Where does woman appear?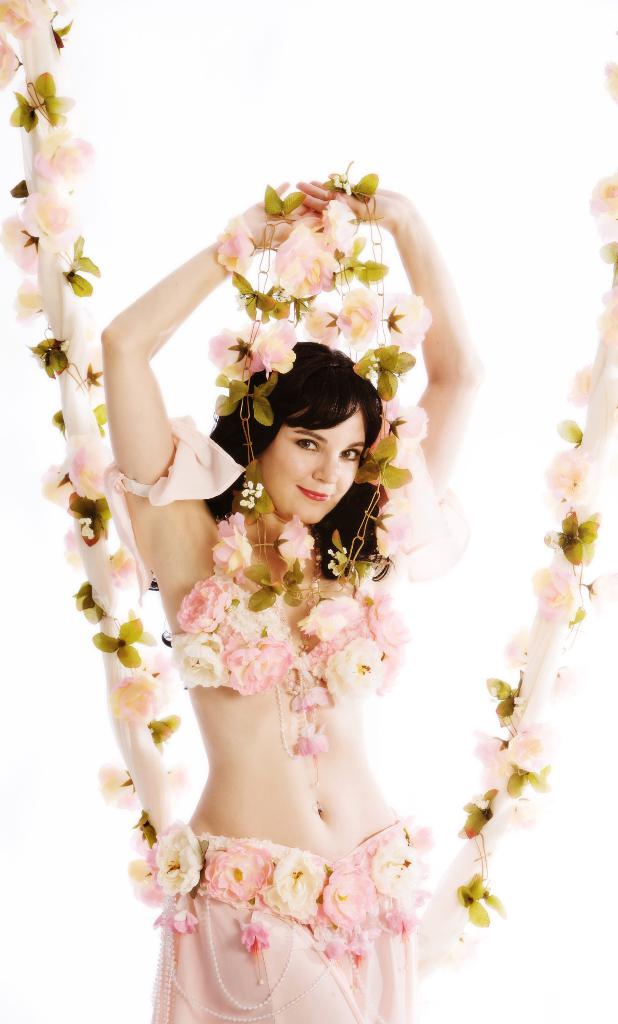
Appears at bbox(79, 109, 490, 1023).
